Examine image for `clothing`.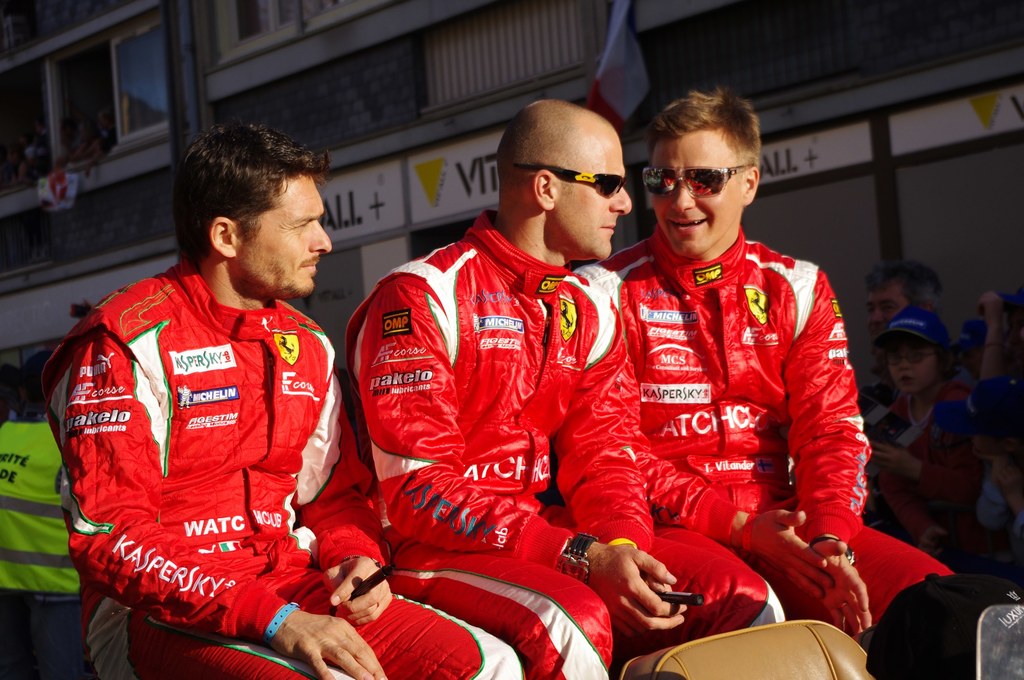
Examination result: detection(870, 393, 974, 553).
